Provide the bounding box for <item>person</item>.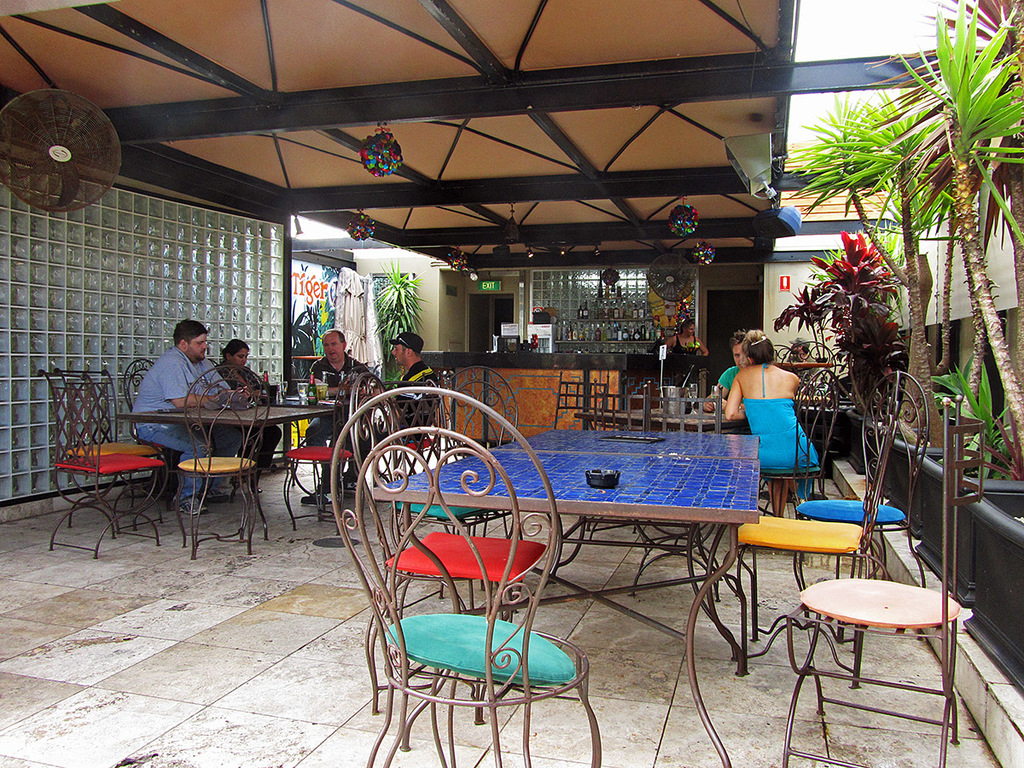
<bbox>131, 315, 232, 512</bbox>.
